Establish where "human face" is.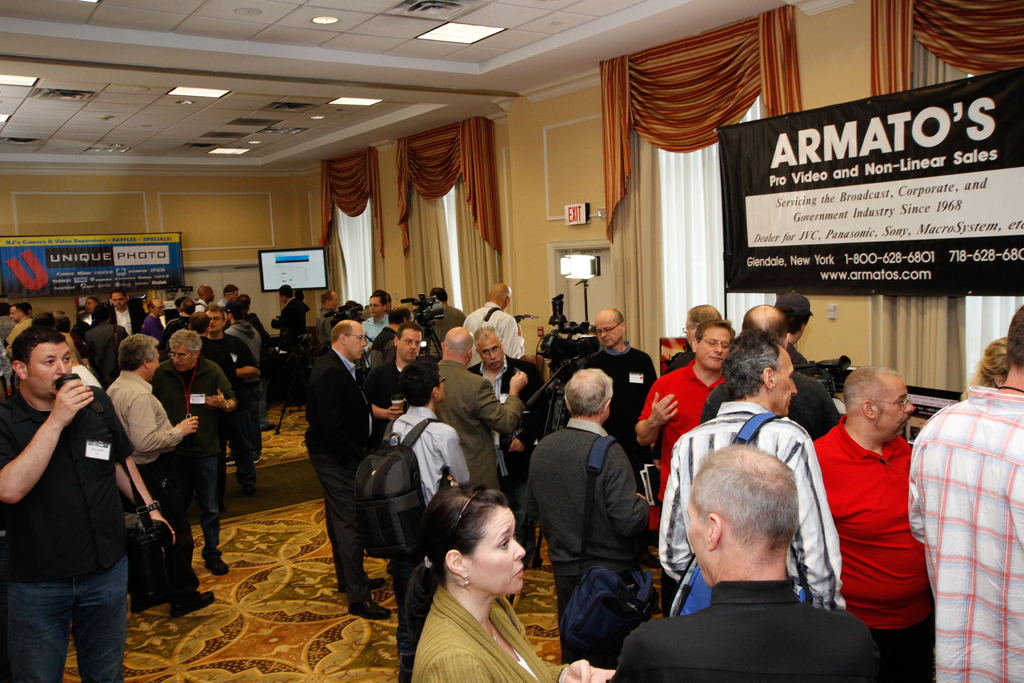
Established at 200 302 228 334.
